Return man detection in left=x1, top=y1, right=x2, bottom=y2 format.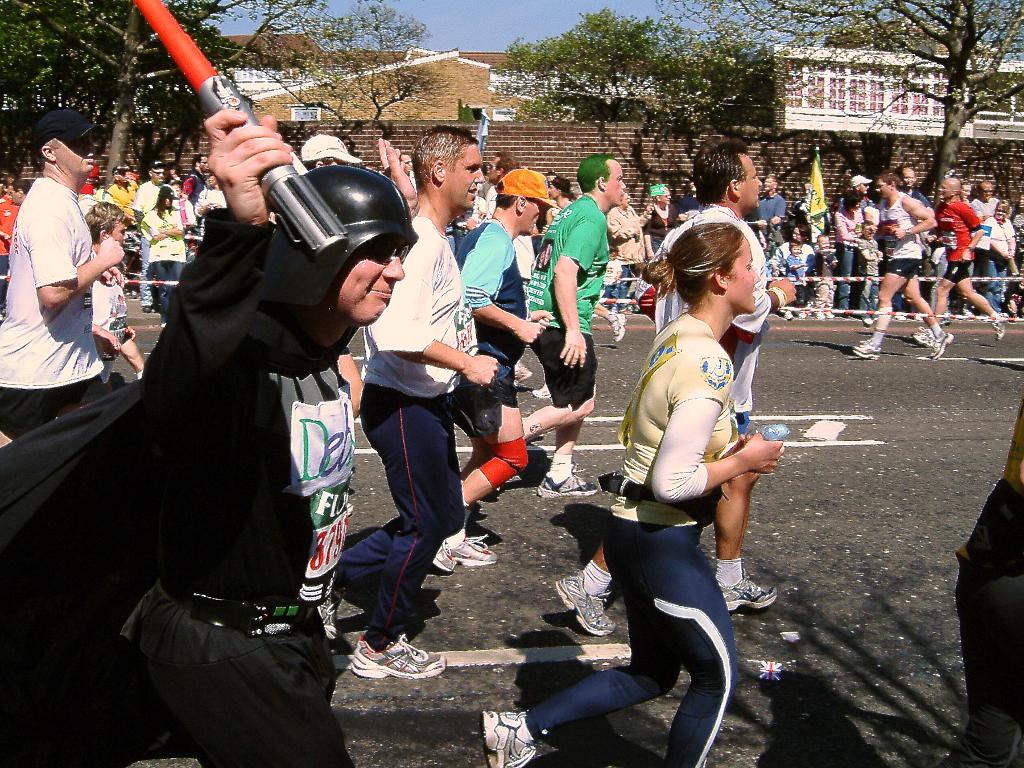
left=554, top=146, right=778, bottom=641.
